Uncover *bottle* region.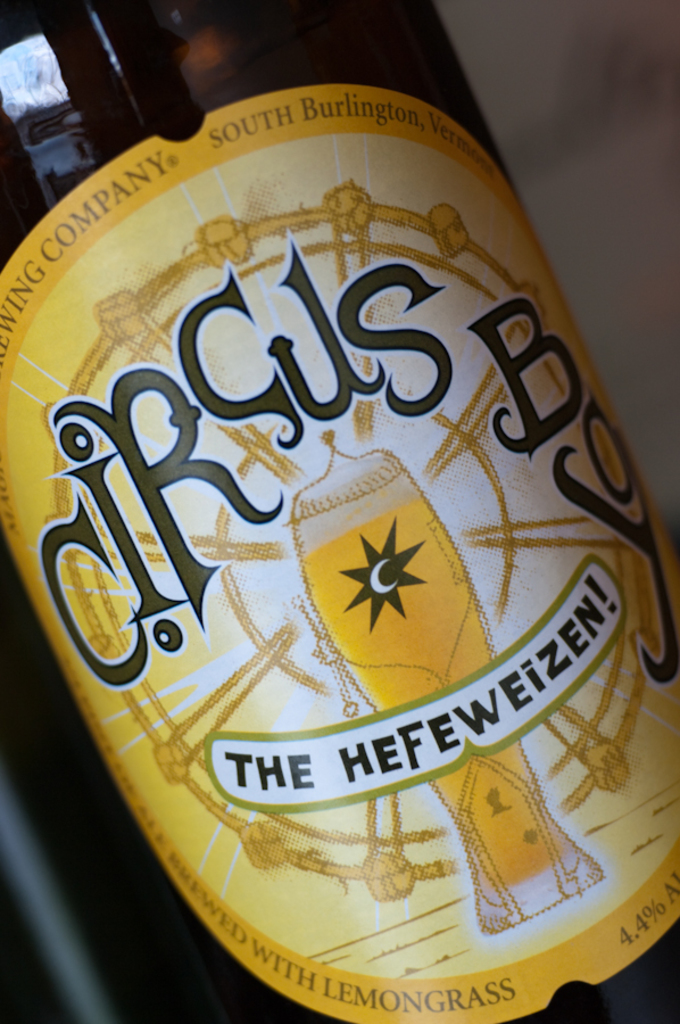
Uncovered: locate(0, 0, 679, 1023).
